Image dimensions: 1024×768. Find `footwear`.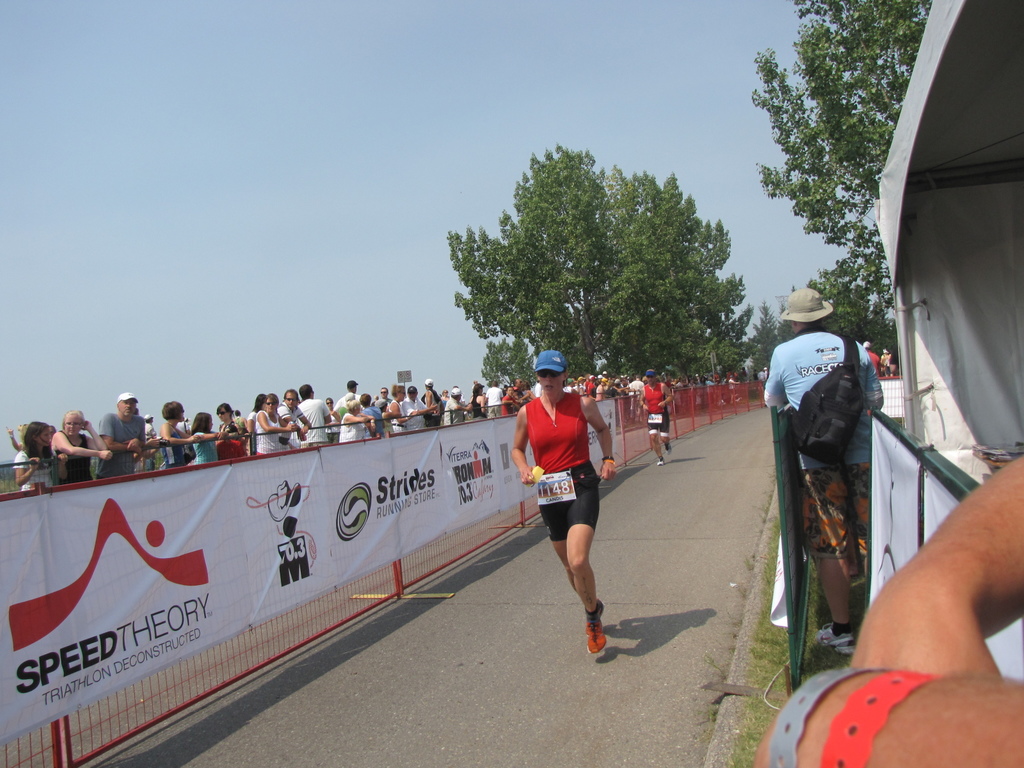
(x1=721, y1=399, x2=726, y2=405).
